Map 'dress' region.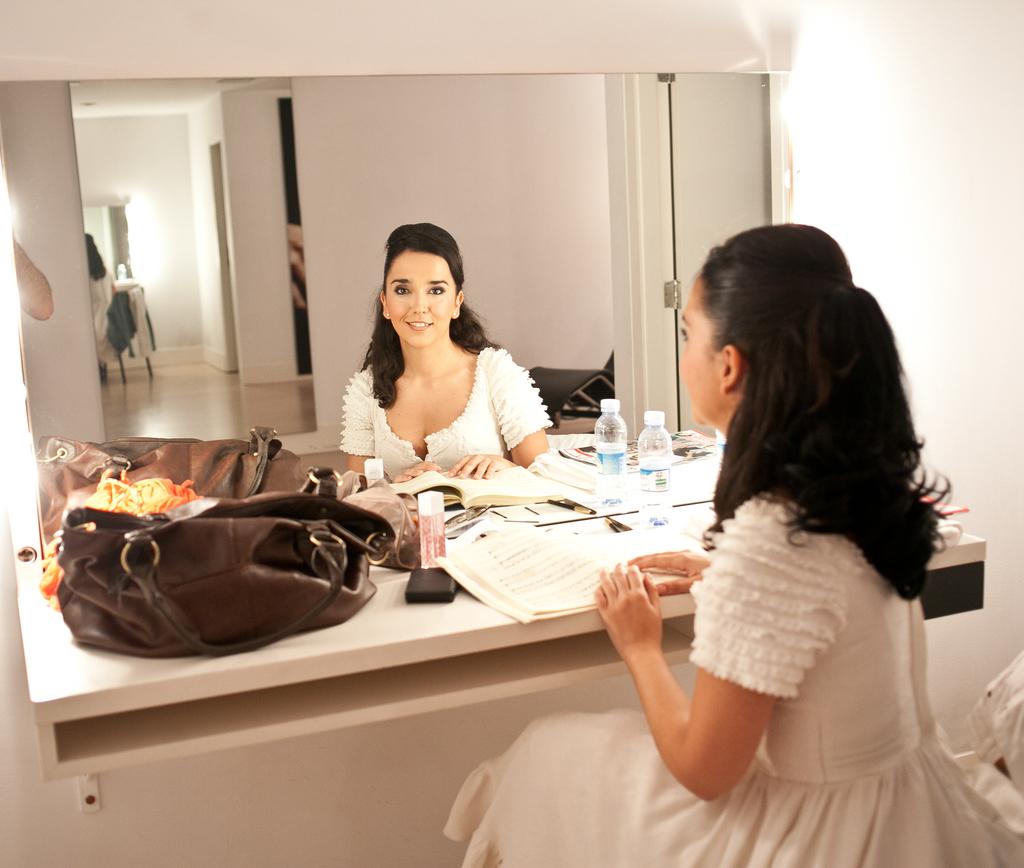
Mapped to box=[440, 495, 1023, 867].
